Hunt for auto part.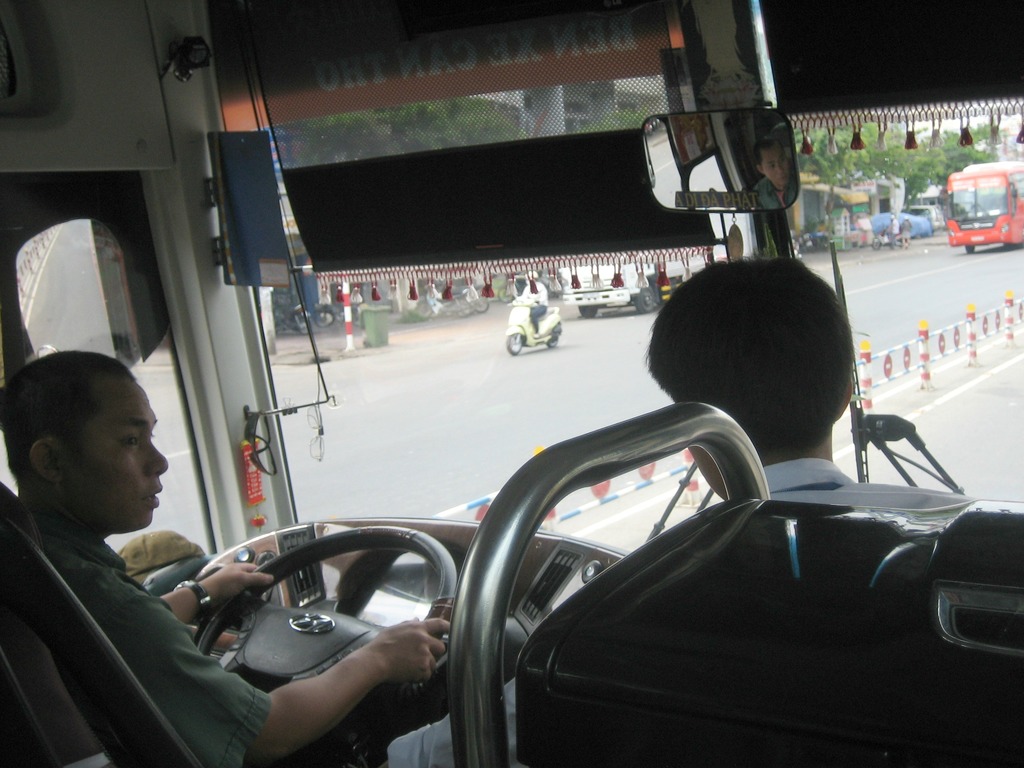
Hunted down at (565, 287, 626, 306).
